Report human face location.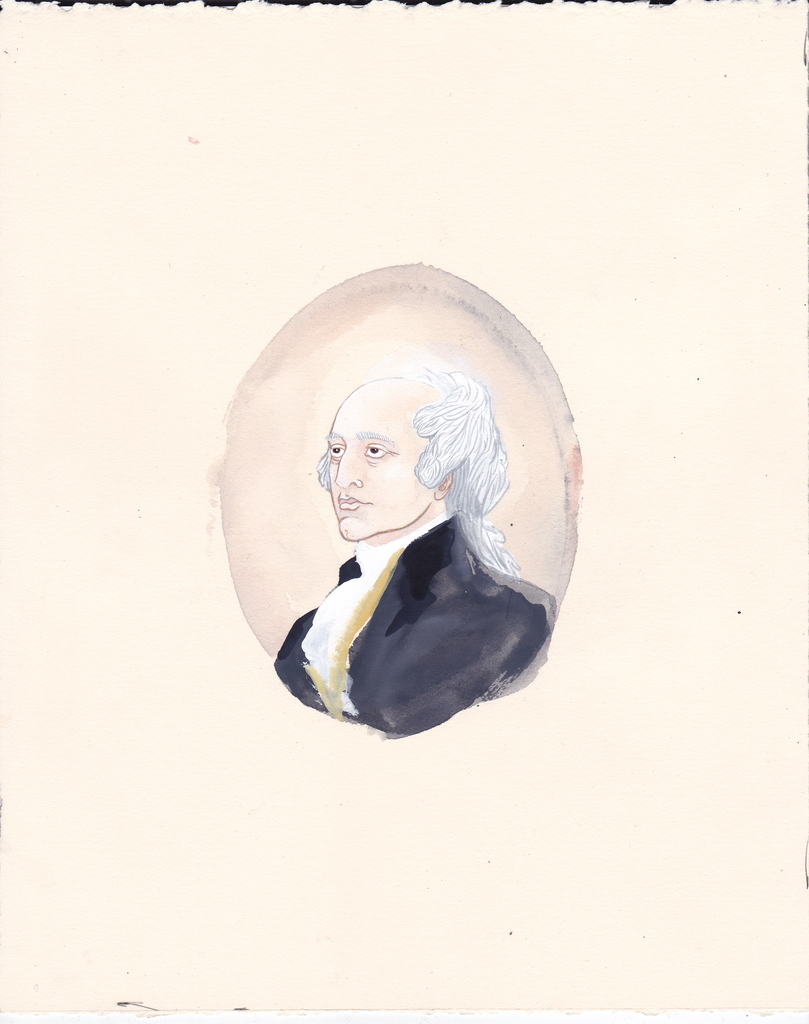
Report: BBox(316, 382, 439, 554).
